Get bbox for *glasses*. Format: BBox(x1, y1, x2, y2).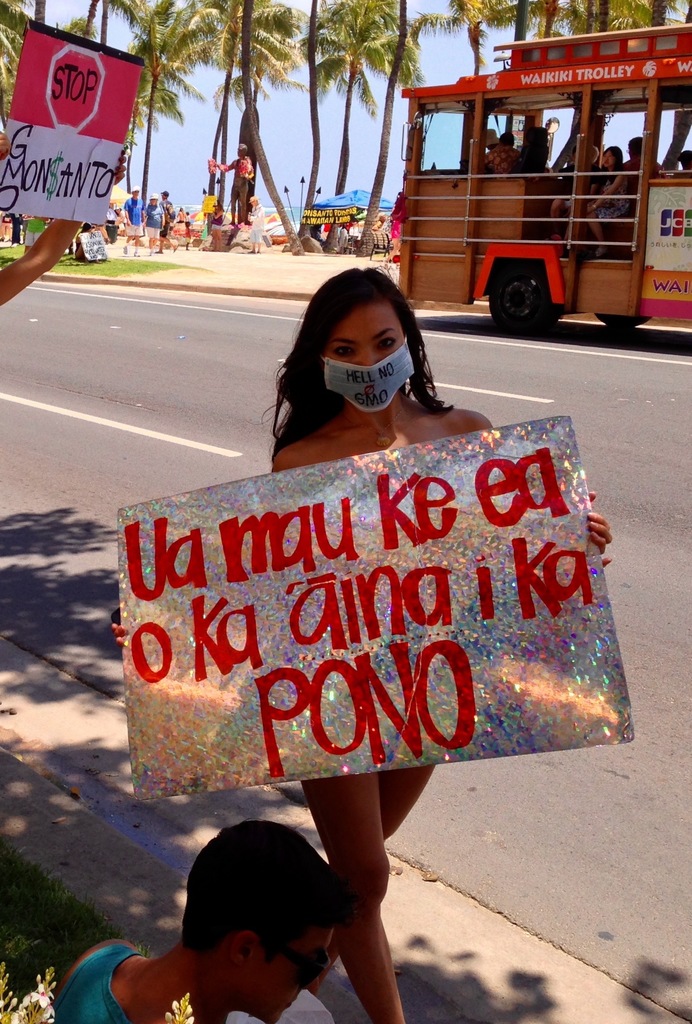
BBox(273, 939, 333, 993).
